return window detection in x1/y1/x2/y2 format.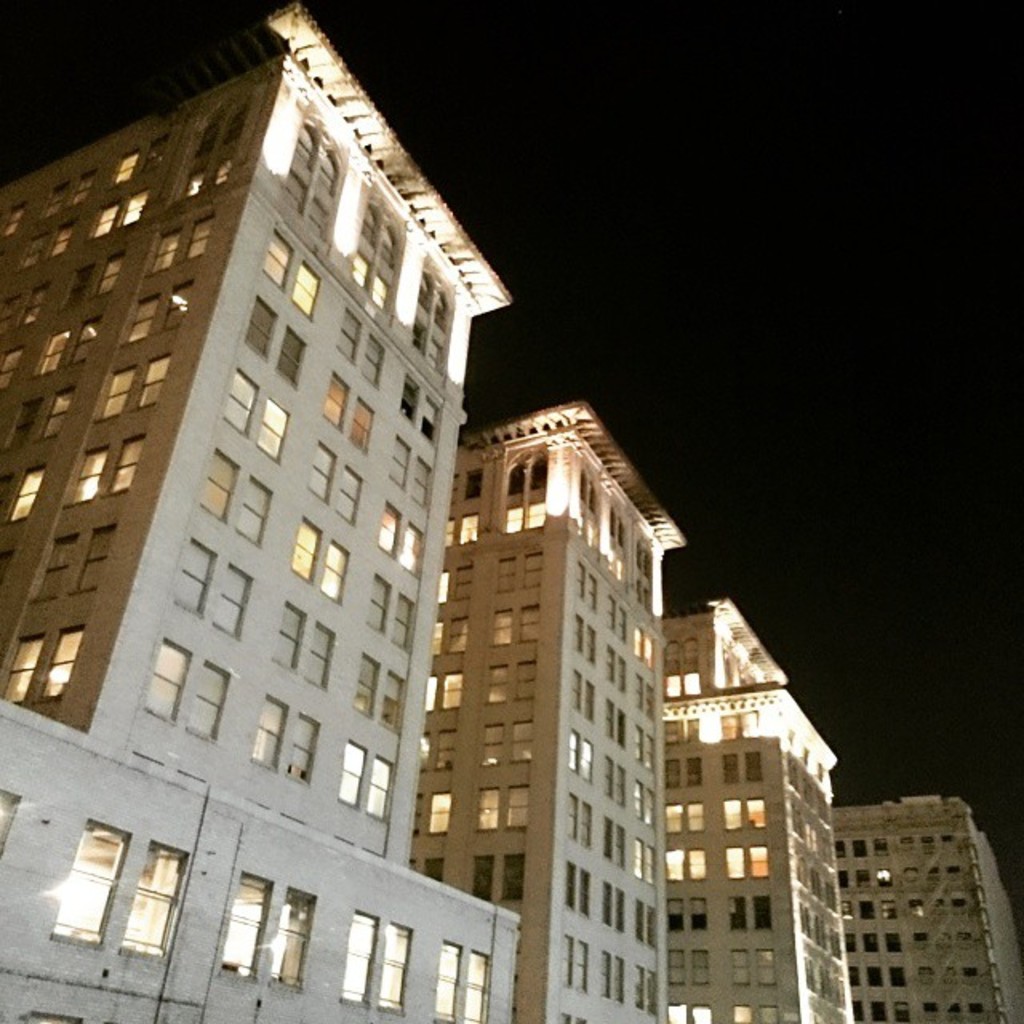
216/866/270/984.
